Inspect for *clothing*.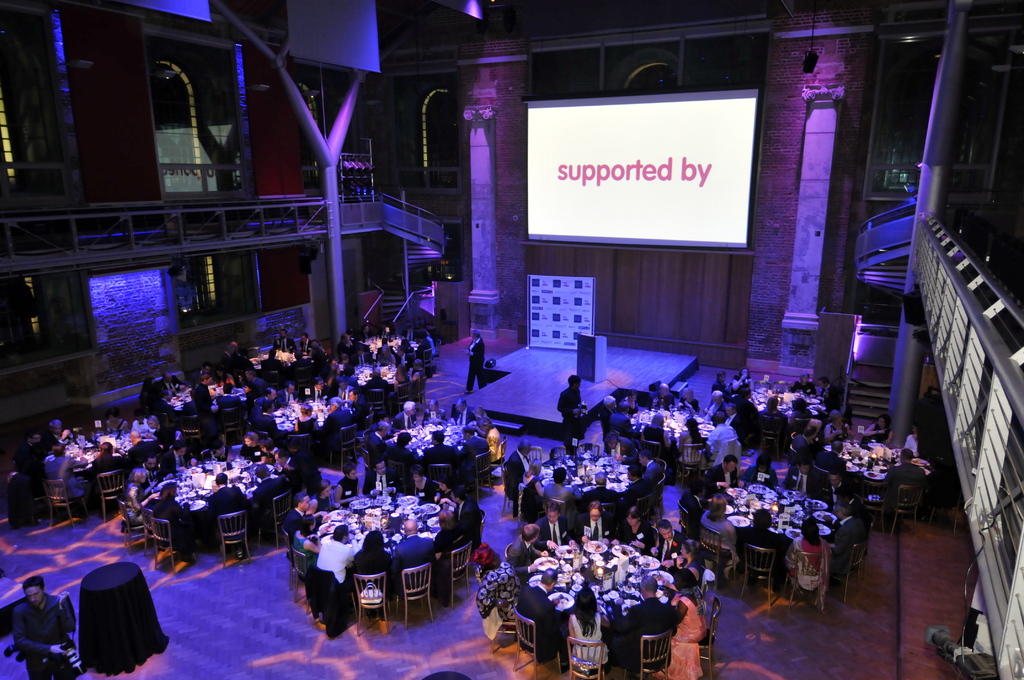
Inspection: x1=202 y1=483 x2=243 y2=540.
